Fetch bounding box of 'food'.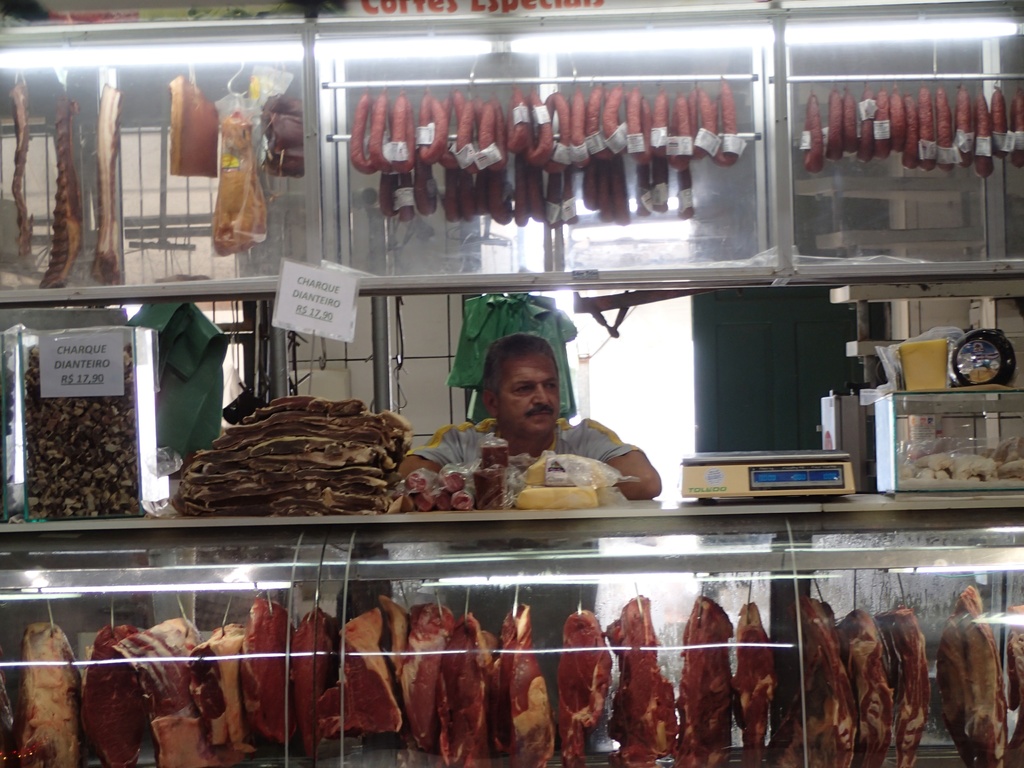
Bbox: bbox(858, 84, 874, 162).
